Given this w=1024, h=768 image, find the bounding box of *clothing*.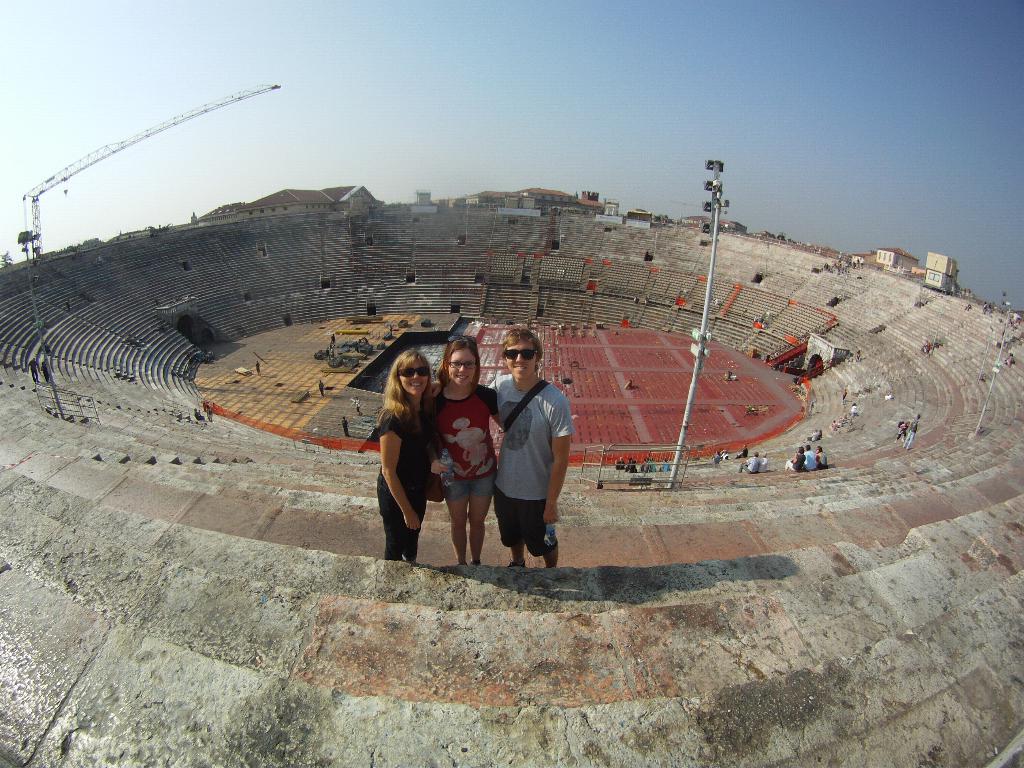
select_region(433, 395, 496, 505).
